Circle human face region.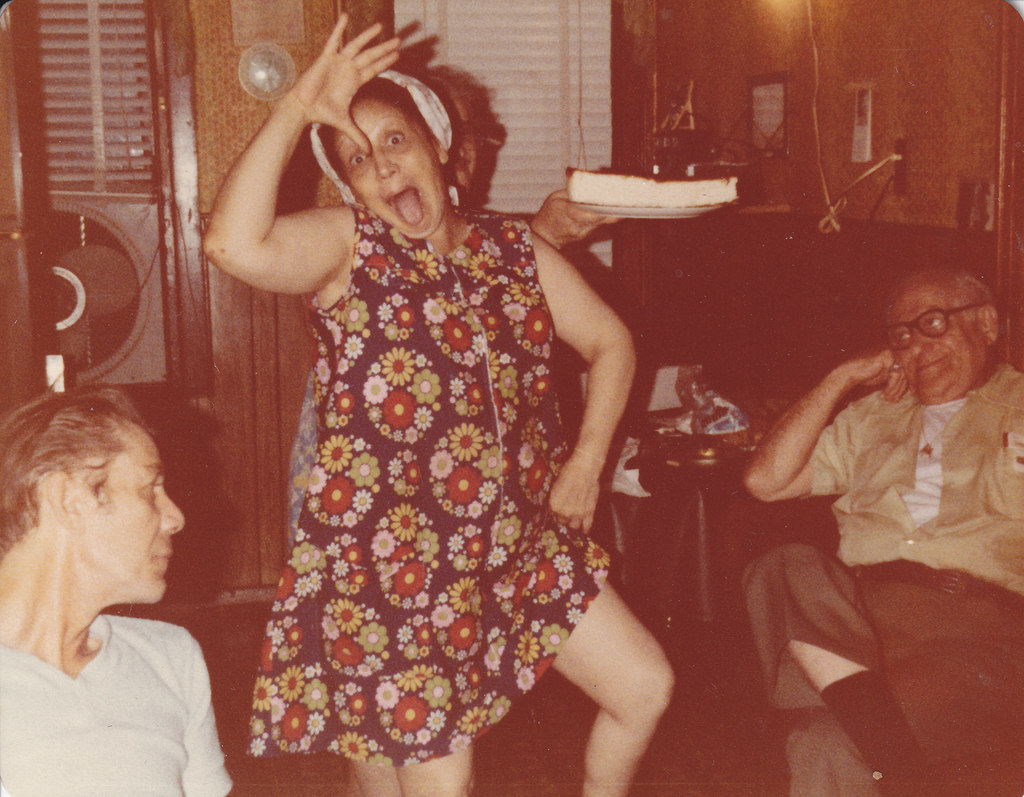
Region: [887, 284, 982, 398].
